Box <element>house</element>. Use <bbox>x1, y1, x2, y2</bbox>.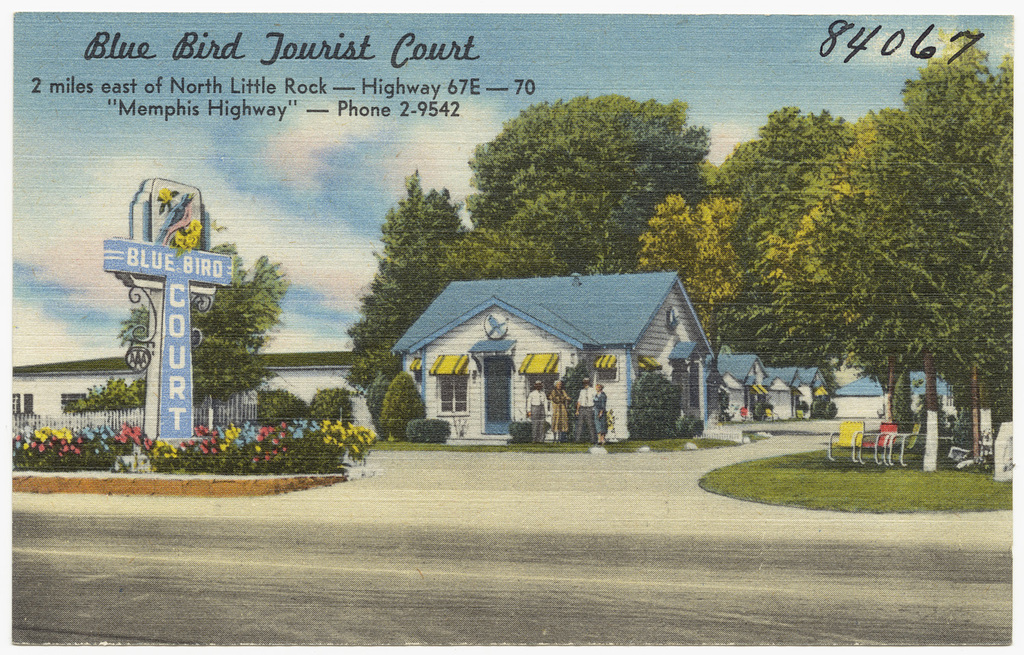
<bbox>831, 365, 950, 419</bbox>.
